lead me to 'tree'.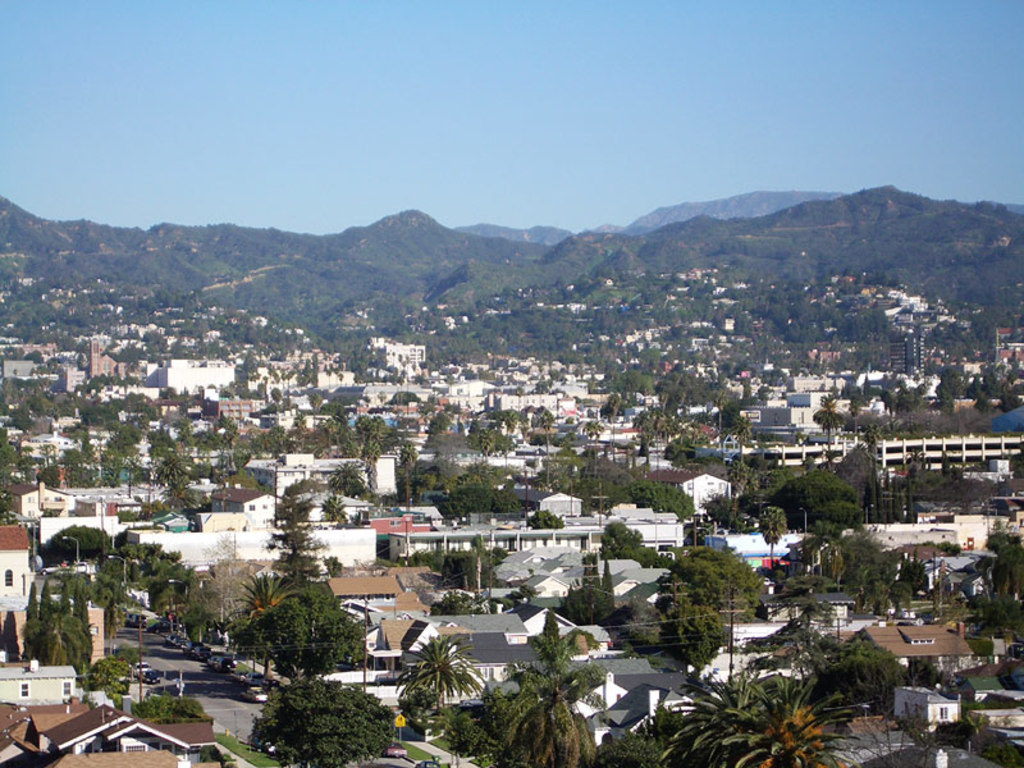
Lead to (320,494,348,531).
